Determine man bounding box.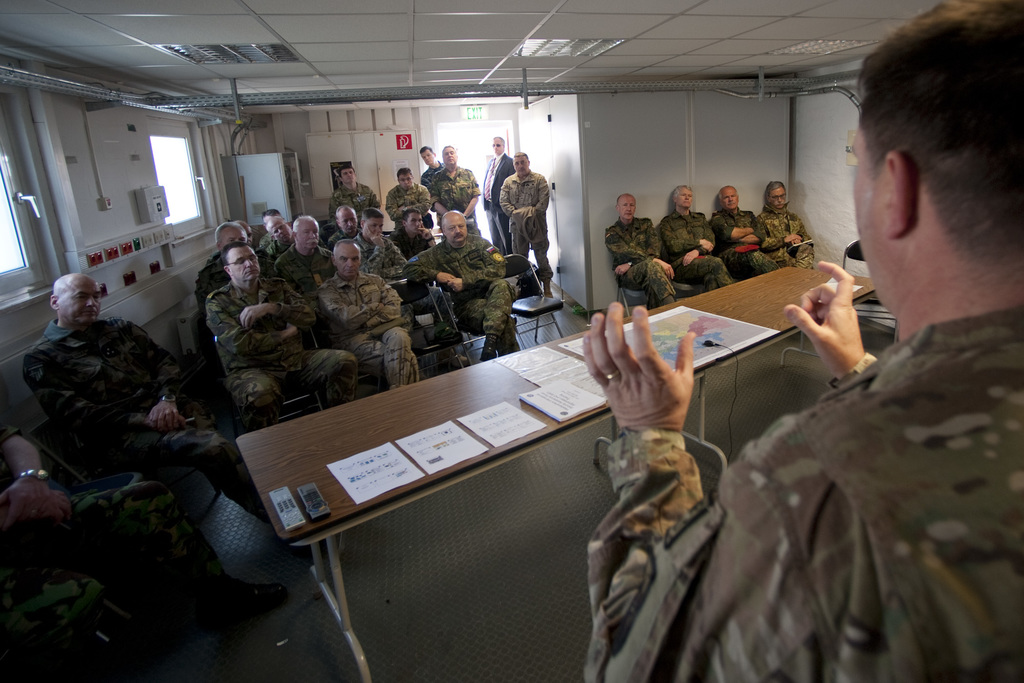
Determined: [x1=605, y1=188, x2=685, y2=300].
